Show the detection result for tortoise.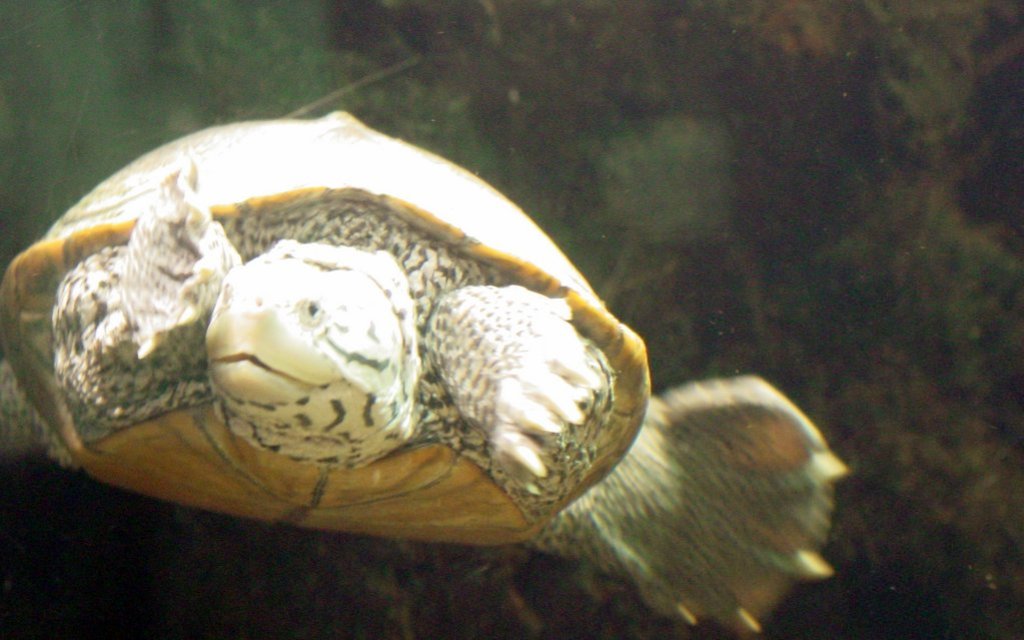
[0, 104, 846, 639].
